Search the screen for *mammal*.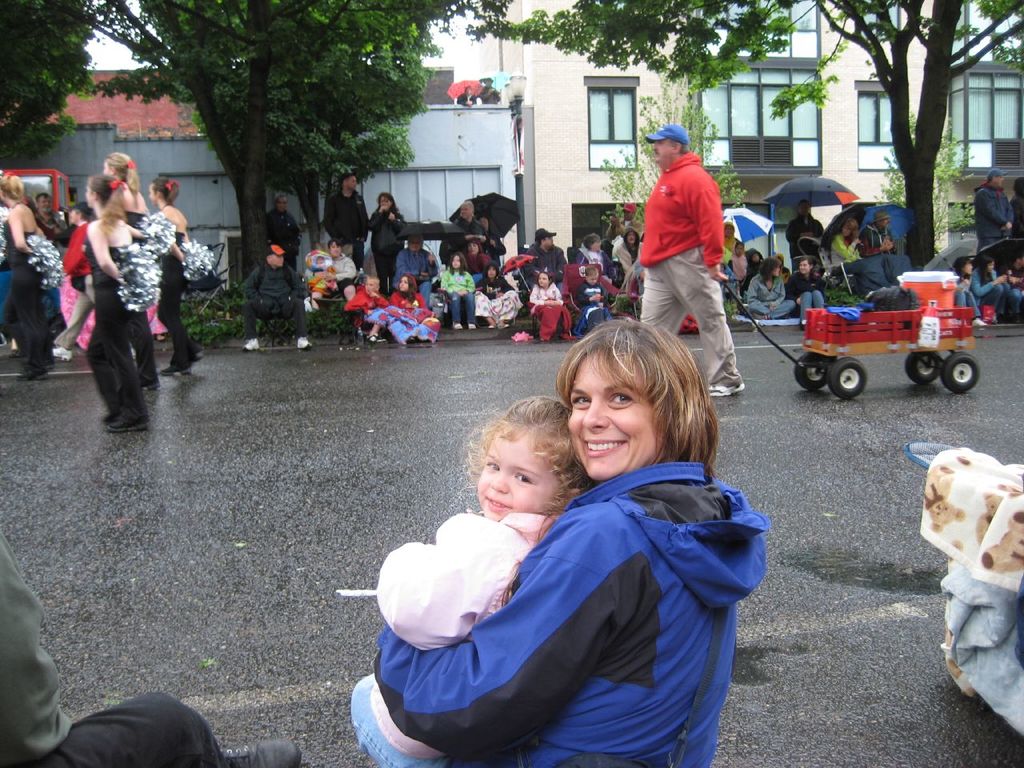
Found at crop(481, 79, 502, 102).
